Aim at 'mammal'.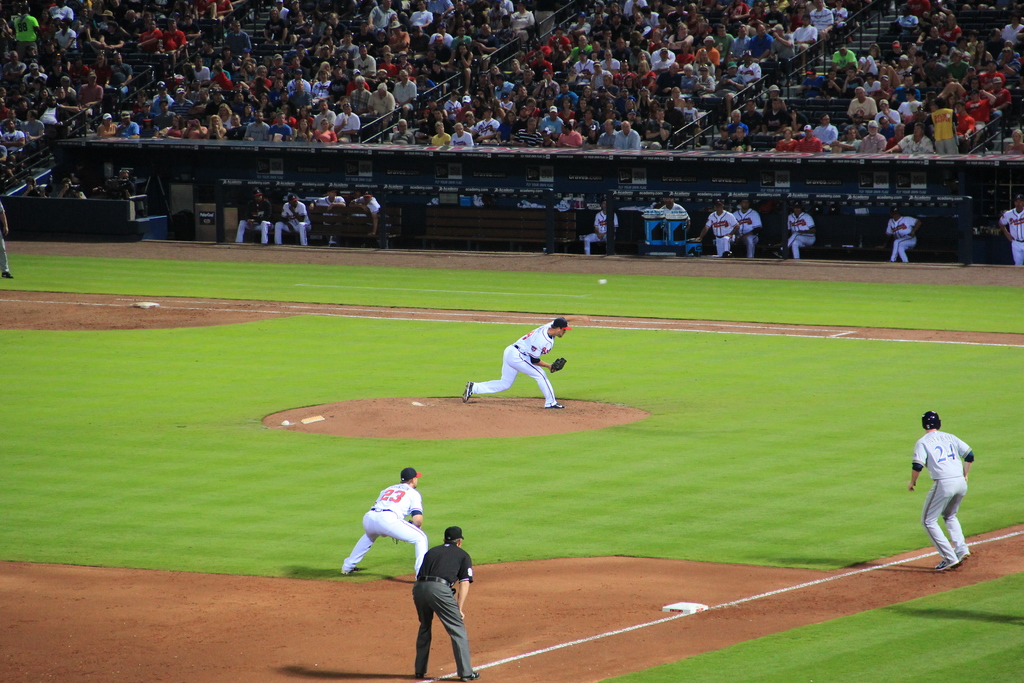
Aimed at left=733, top=199, right=764, bottom=262.
